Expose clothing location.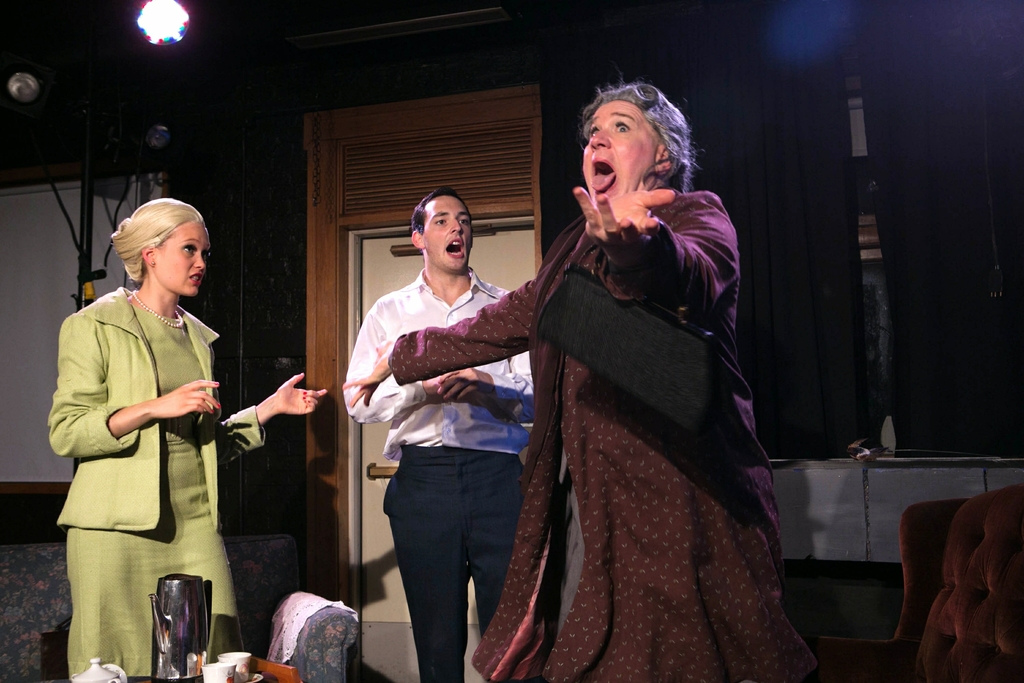
Exposed at x1=339 y1=267 x2=539 y2=682.
